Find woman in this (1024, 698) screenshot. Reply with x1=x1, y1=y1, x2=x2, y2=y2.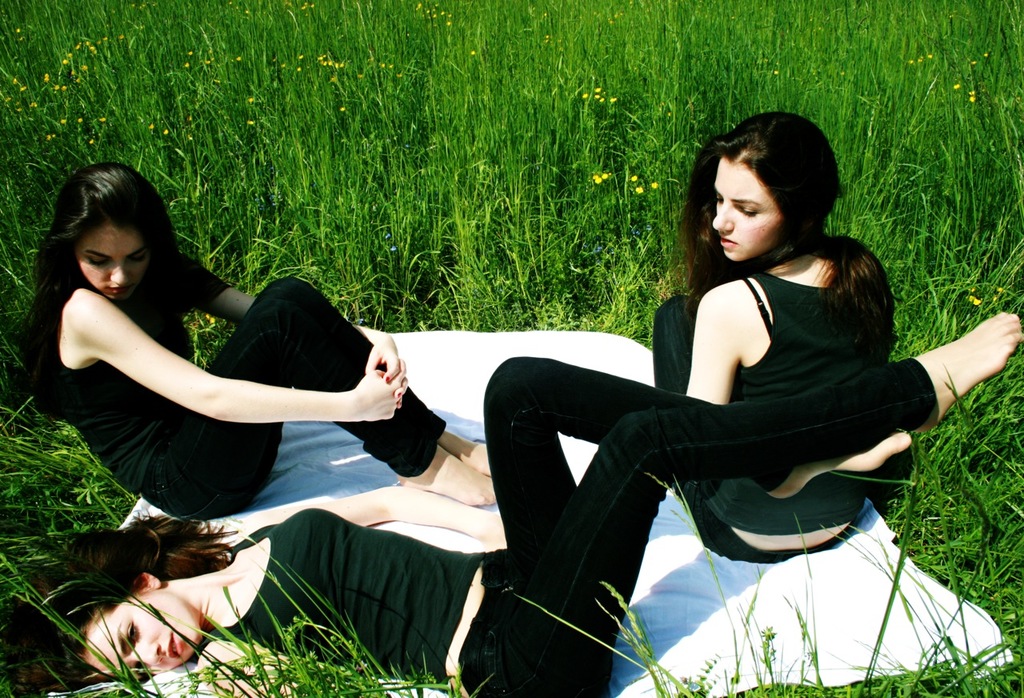
x1=650, y1=113, x2=901, y2=571.
